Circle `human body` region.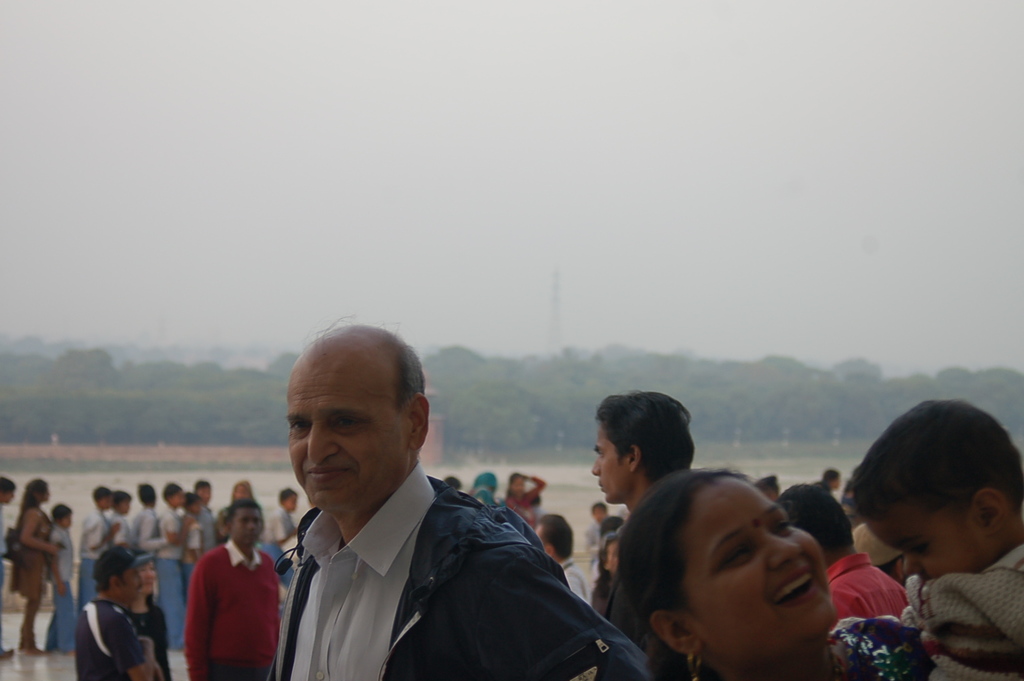
Region: bbox(585, 495, 606, 556).
